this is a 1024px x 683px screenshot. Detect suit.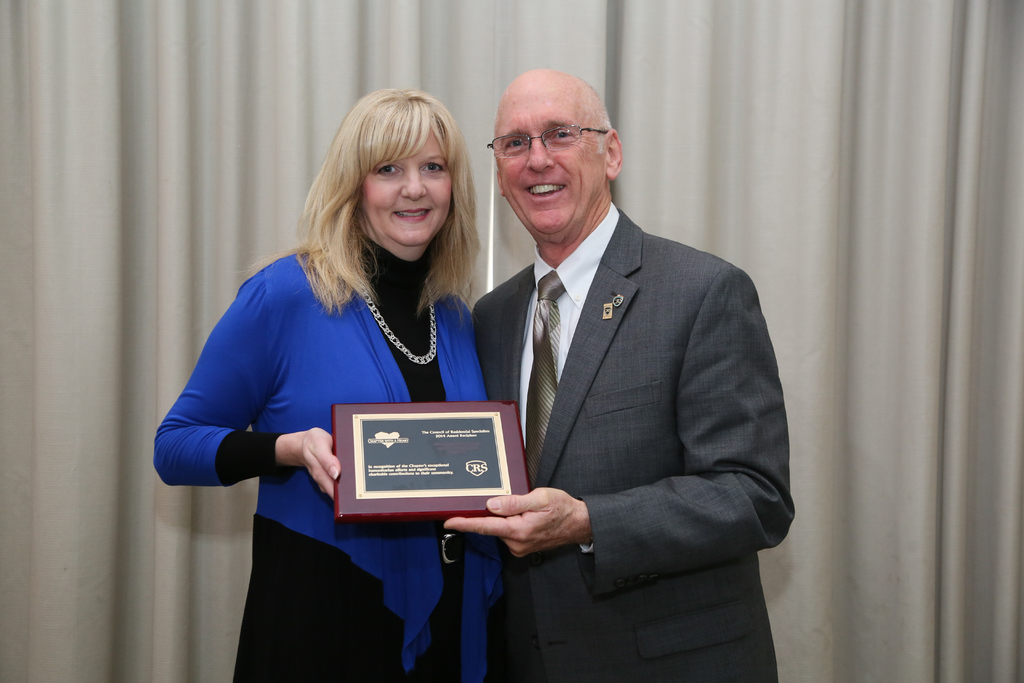
detection(421, 130, 738, 639).
